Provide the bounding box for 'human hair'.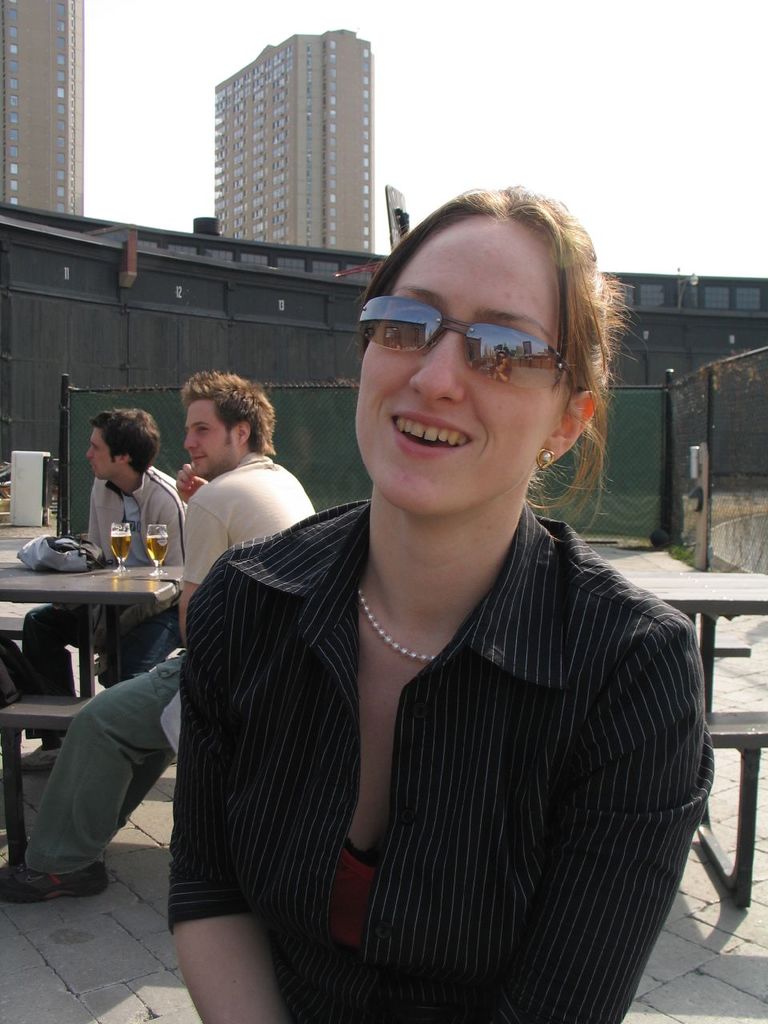
select_region(333, 182, 618, 455).
